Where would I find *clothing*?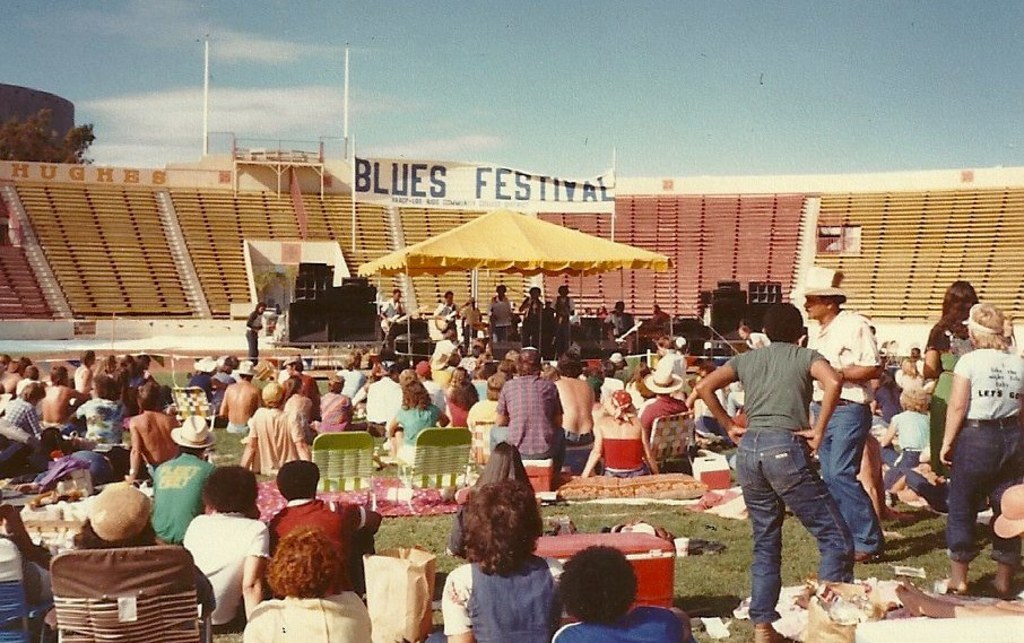
At [x1=927, y1=320, x2=973, y2=476].
